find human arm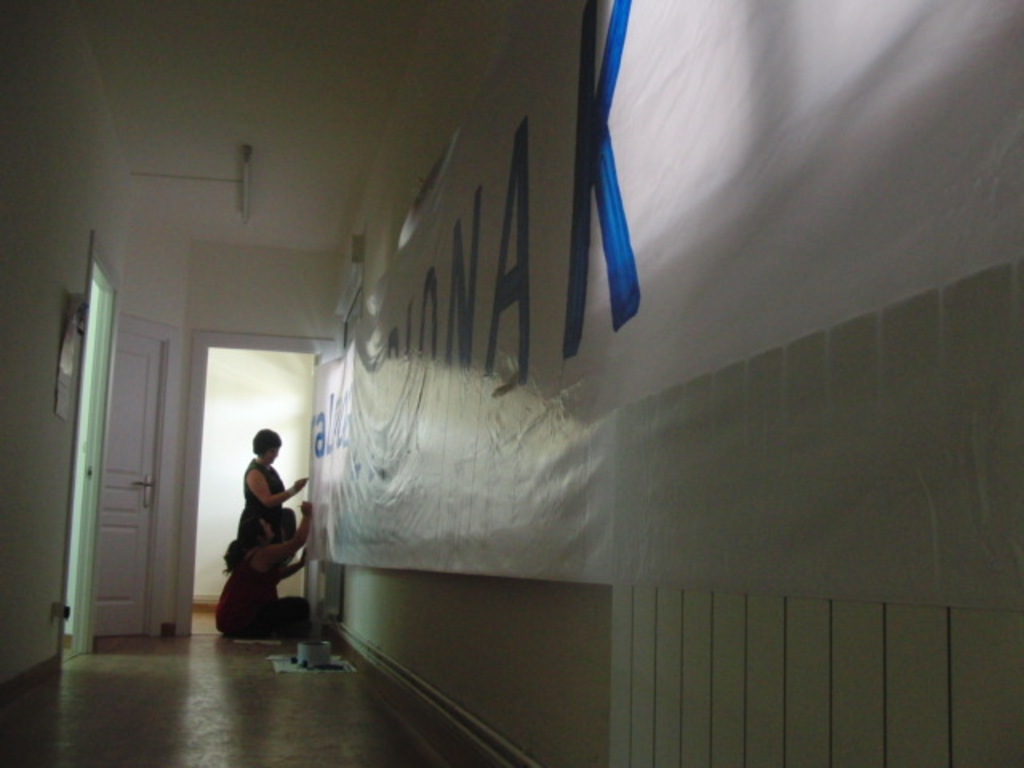
BBox(248, 496, 317, 579)
